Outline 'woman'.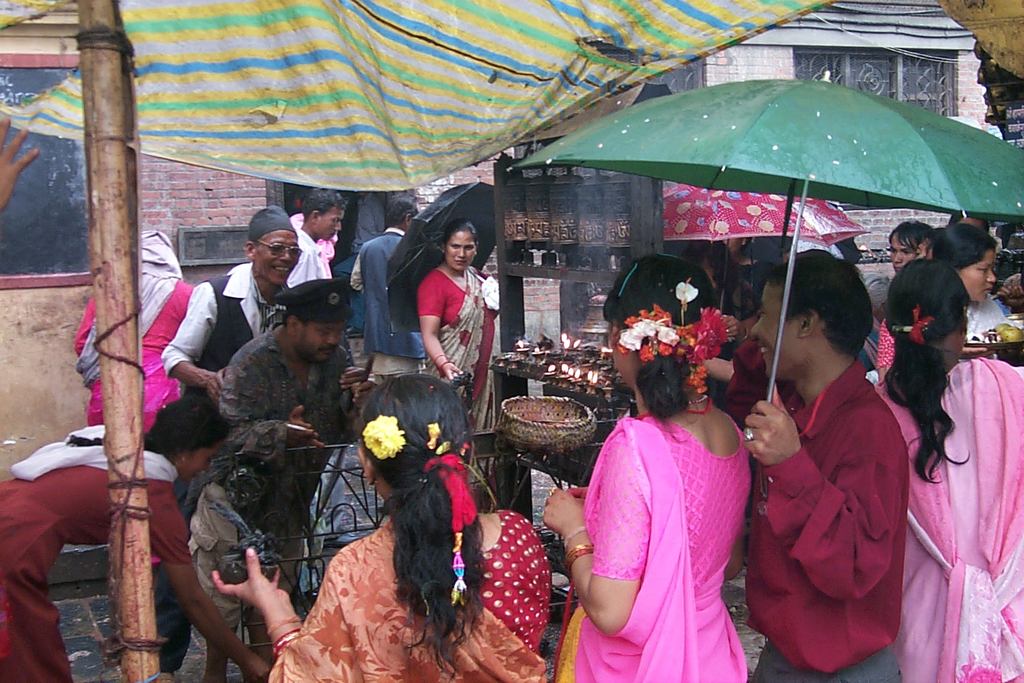
Outline: locate(209, 376, 547, 682).
